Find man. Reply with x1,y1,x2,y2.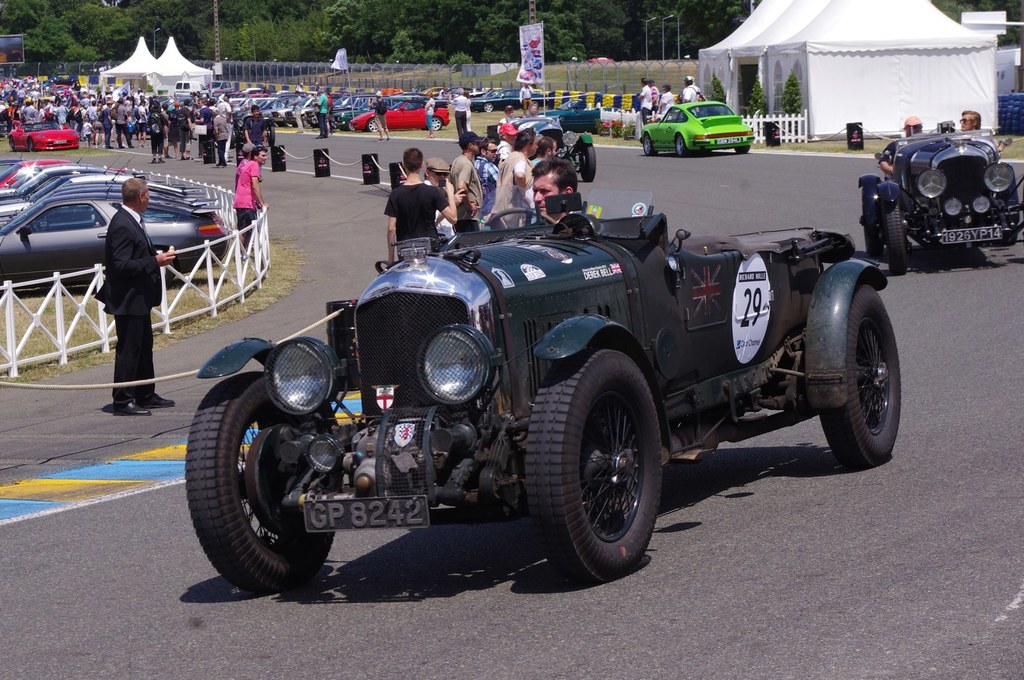
383,145,460,268.
